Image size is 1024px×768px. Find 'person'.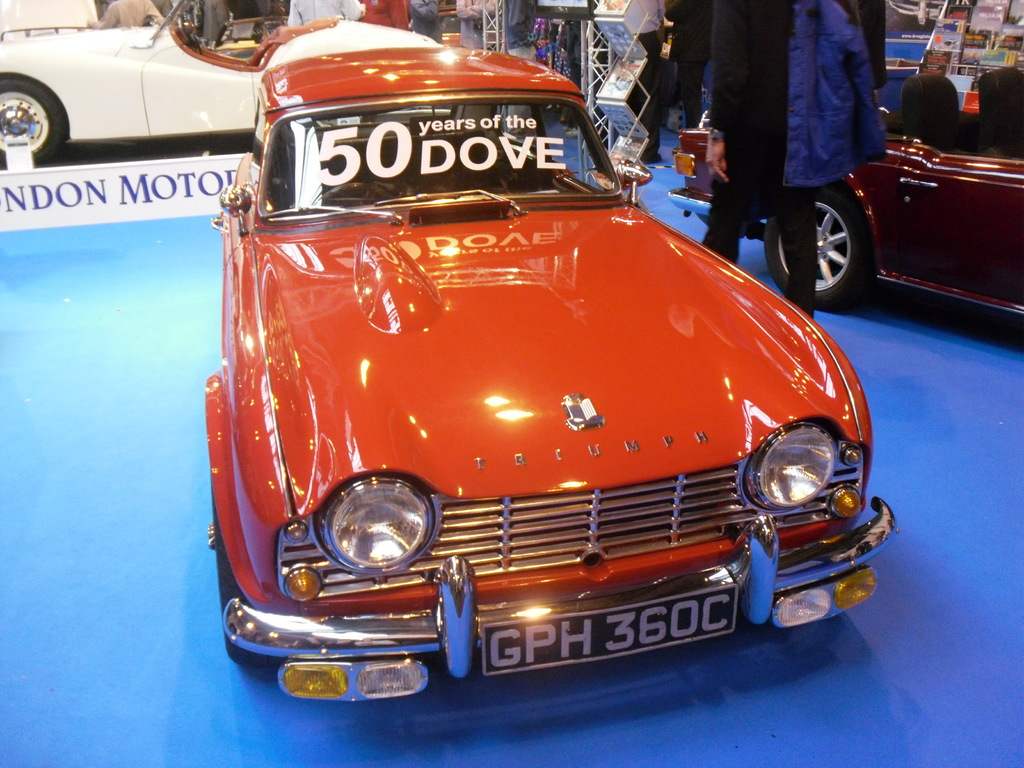
l=456, t=0, r=499, b=52.
